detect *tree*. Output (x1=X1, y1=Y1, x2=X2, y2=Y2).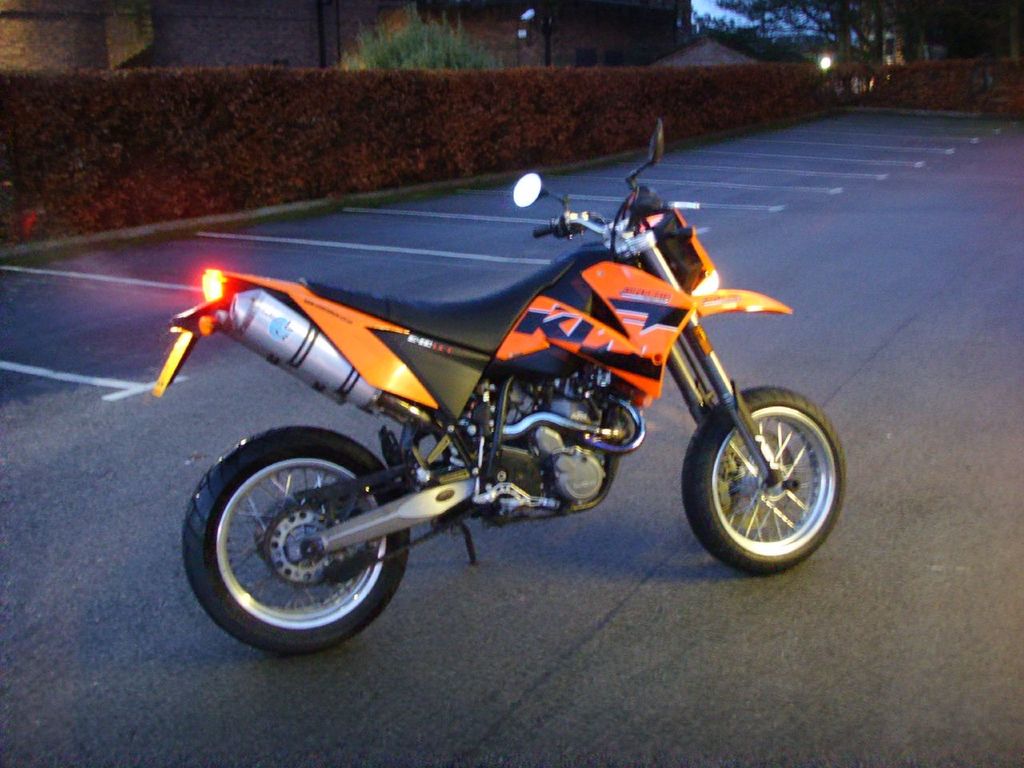
(x1=718, y1=0, x2=968, y2=97).
